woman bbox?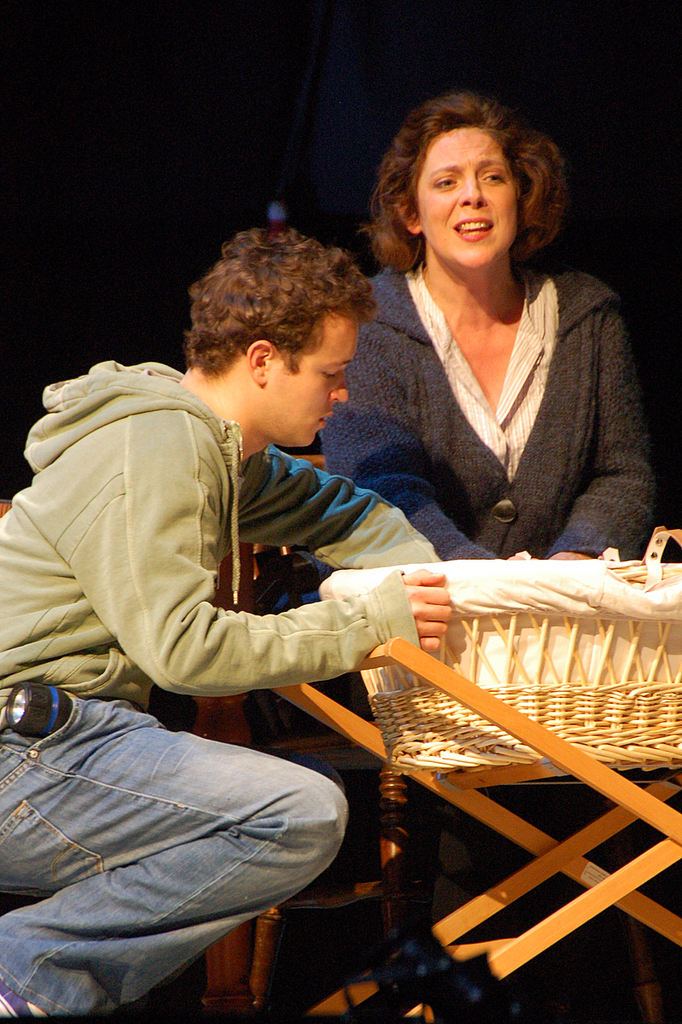
box=[319, 90, 656, 928]
